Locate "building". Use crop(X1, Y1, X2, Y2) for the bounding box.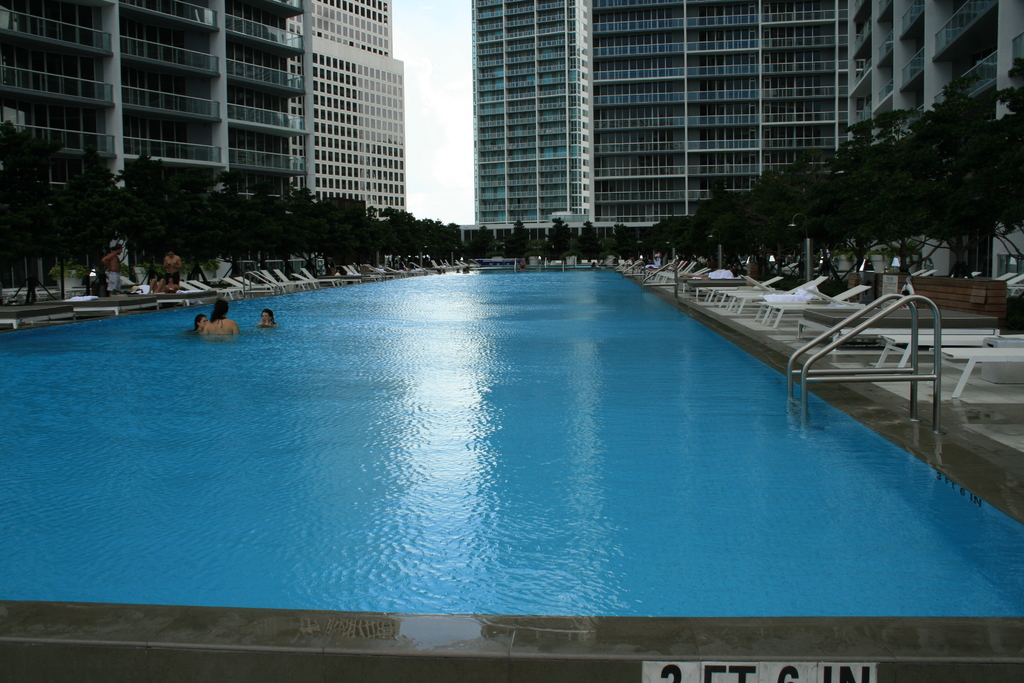
crop(472, 0, 595, 224).
